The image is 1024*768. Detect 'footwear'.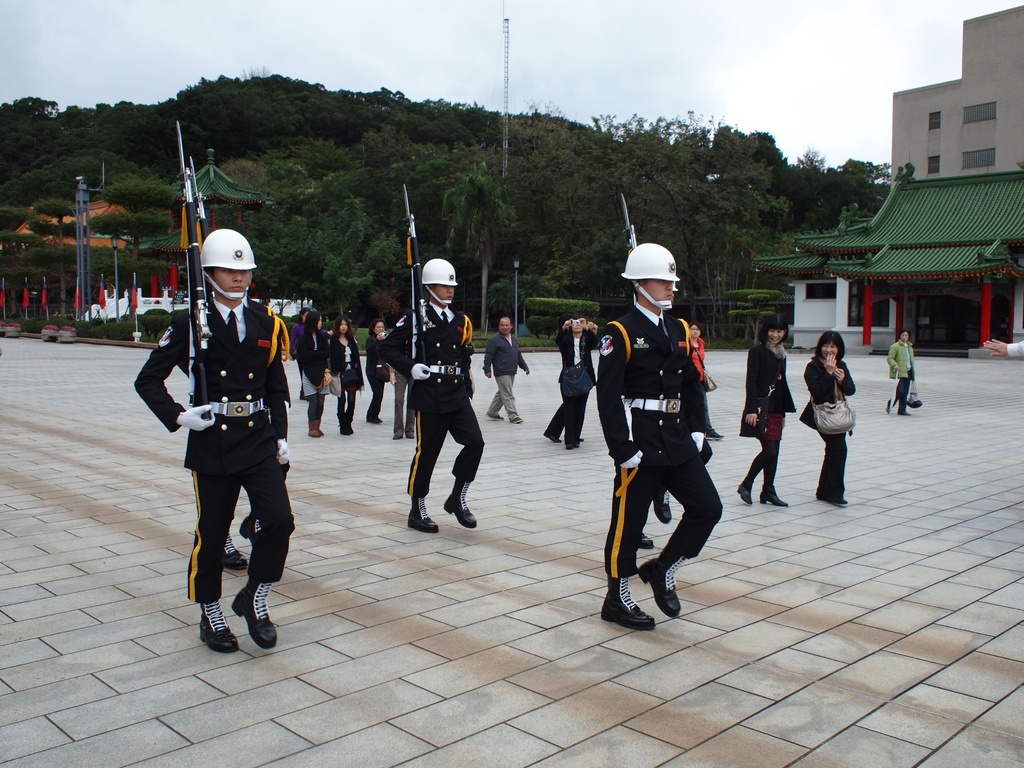
Detection: bbox=(433, 479, 472, 531).
